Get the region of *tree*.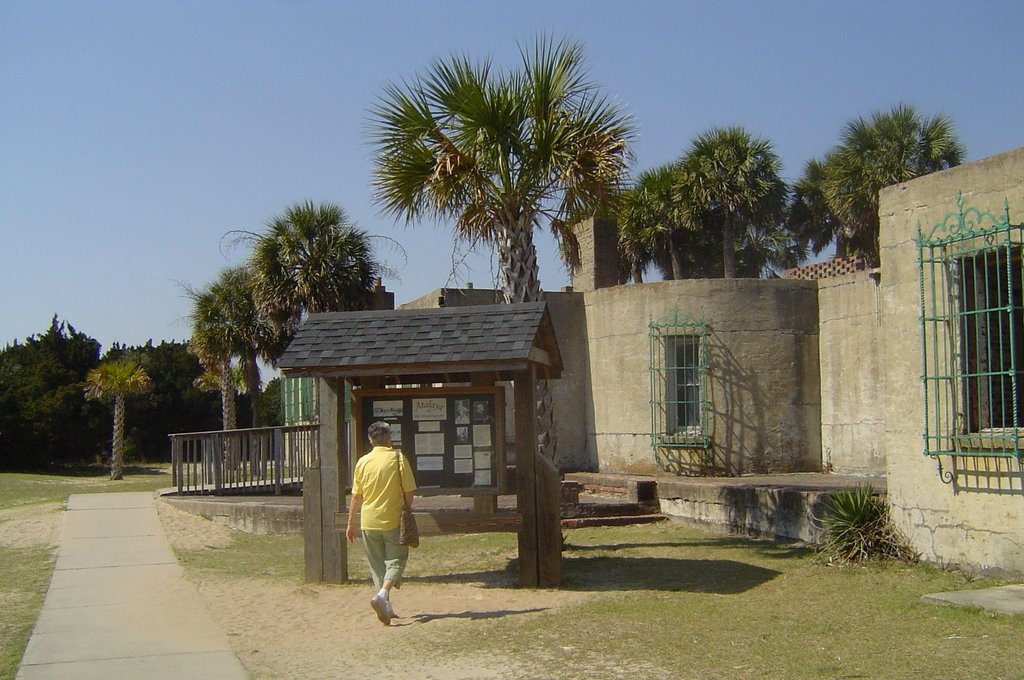
region(673, 120, 788, 278).
